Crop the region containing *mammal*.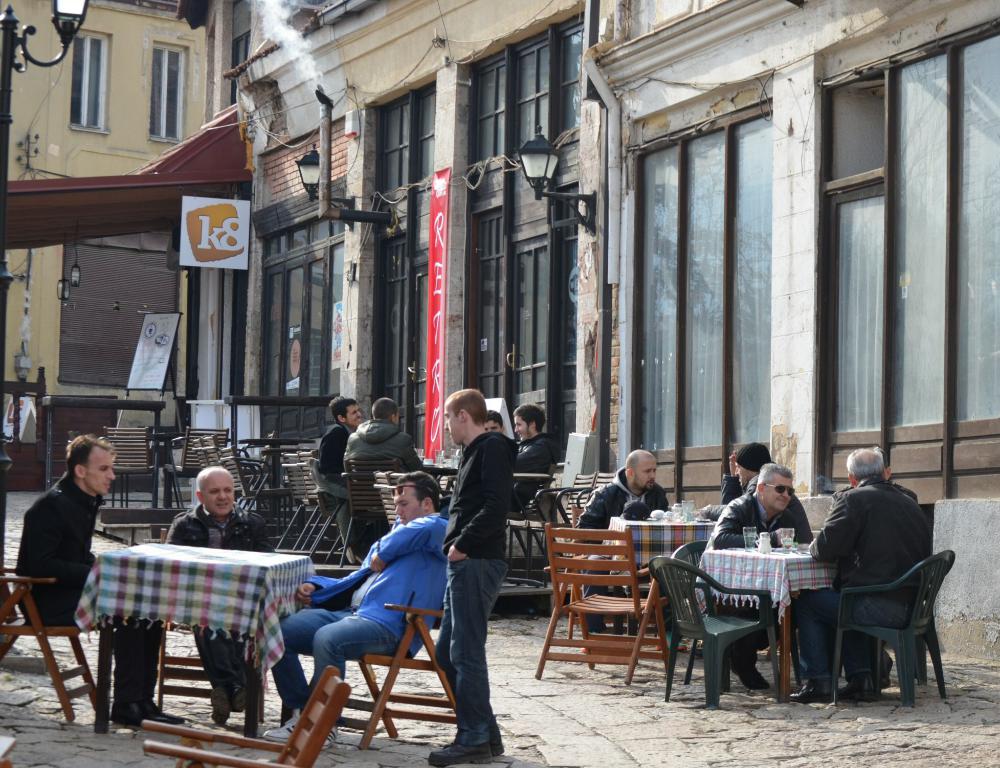
Crop region: BBox(14, 432, 167, 727).
